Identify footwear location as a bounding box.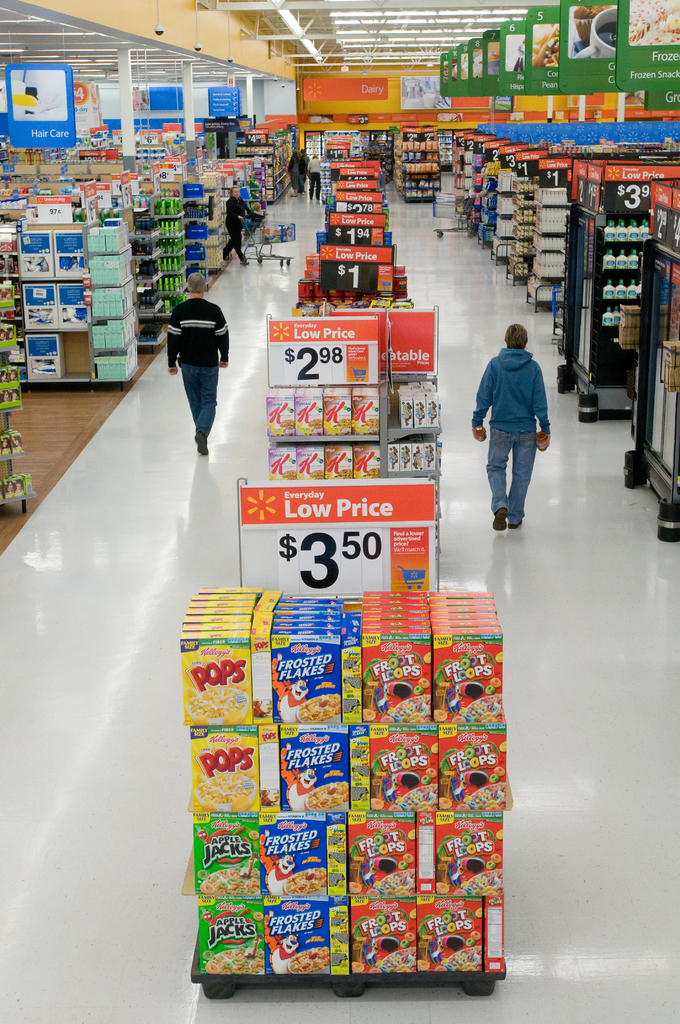
box(192, 436, 210, 455).
